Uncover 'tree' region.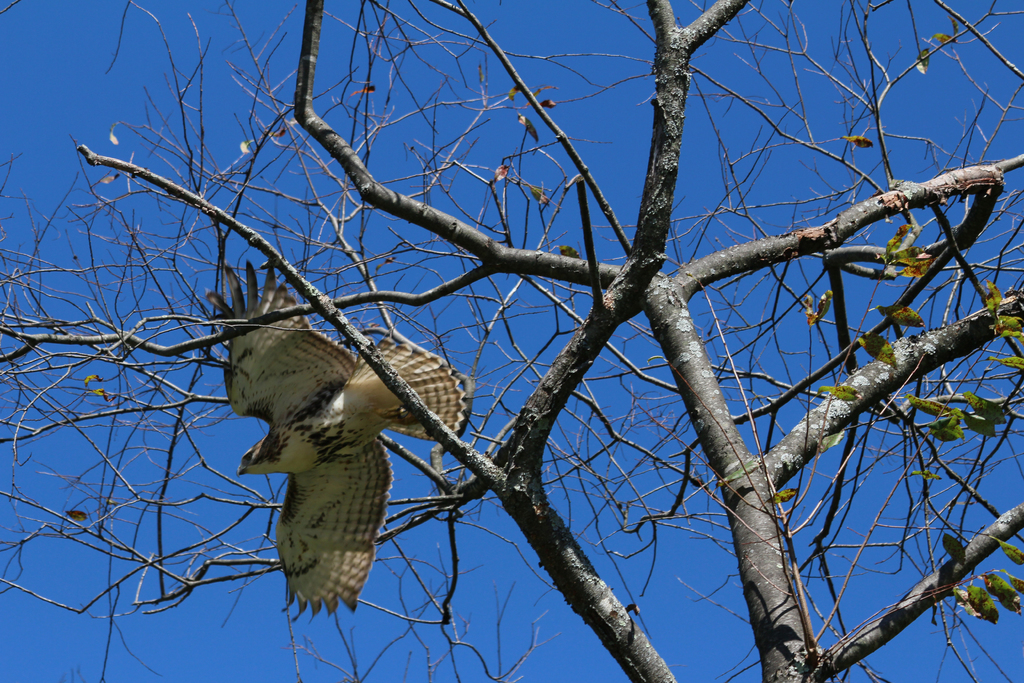
Uncovered: select_region(58, 10, 1023, 682).
